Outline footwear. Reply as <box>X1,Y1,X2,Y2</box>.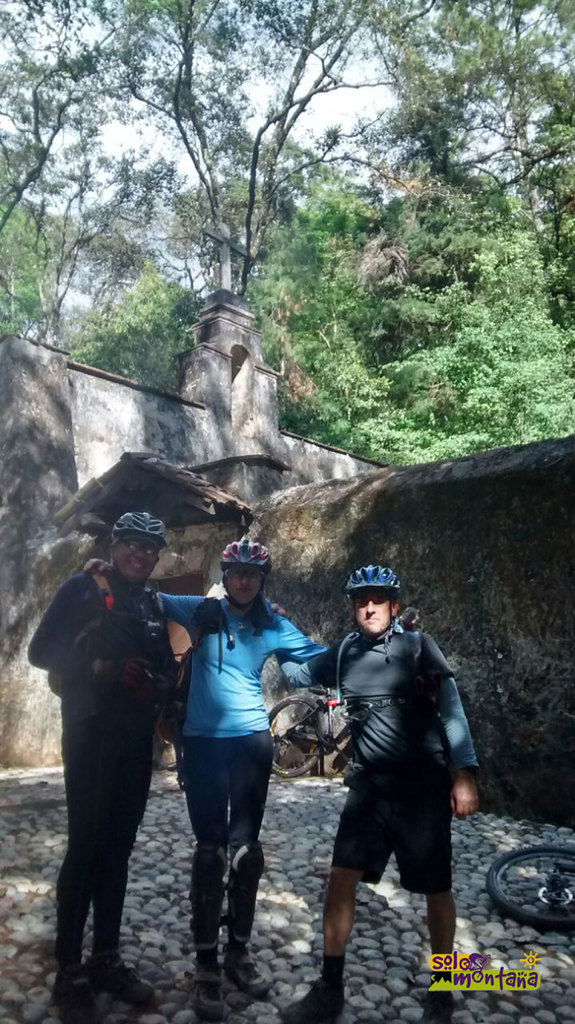
<box>284,974,361,1023</box>.
